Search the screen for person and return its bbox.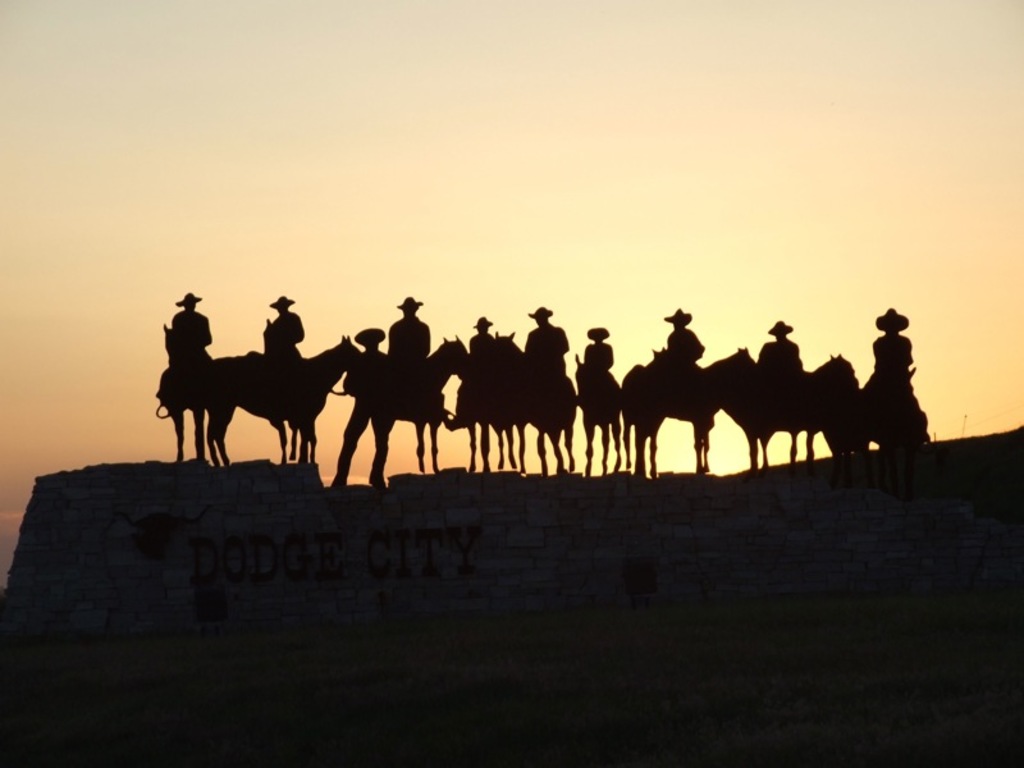
Found: {"left": 268, "top": 297, "right": 306, "bottom": 346}.
